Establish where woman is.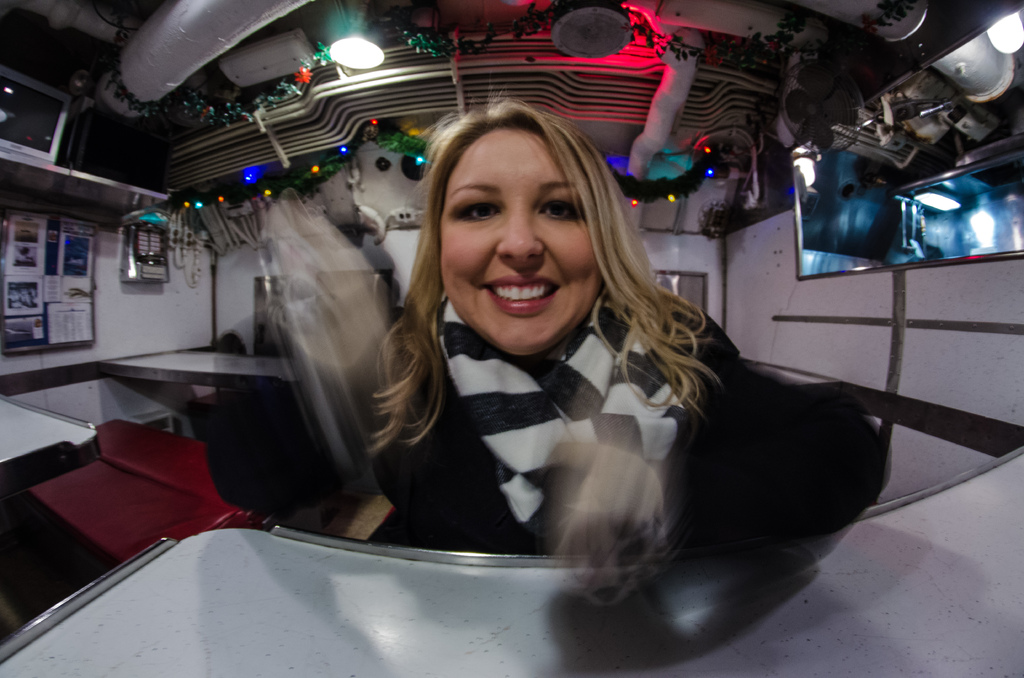
Established at (268,100,834,614).
